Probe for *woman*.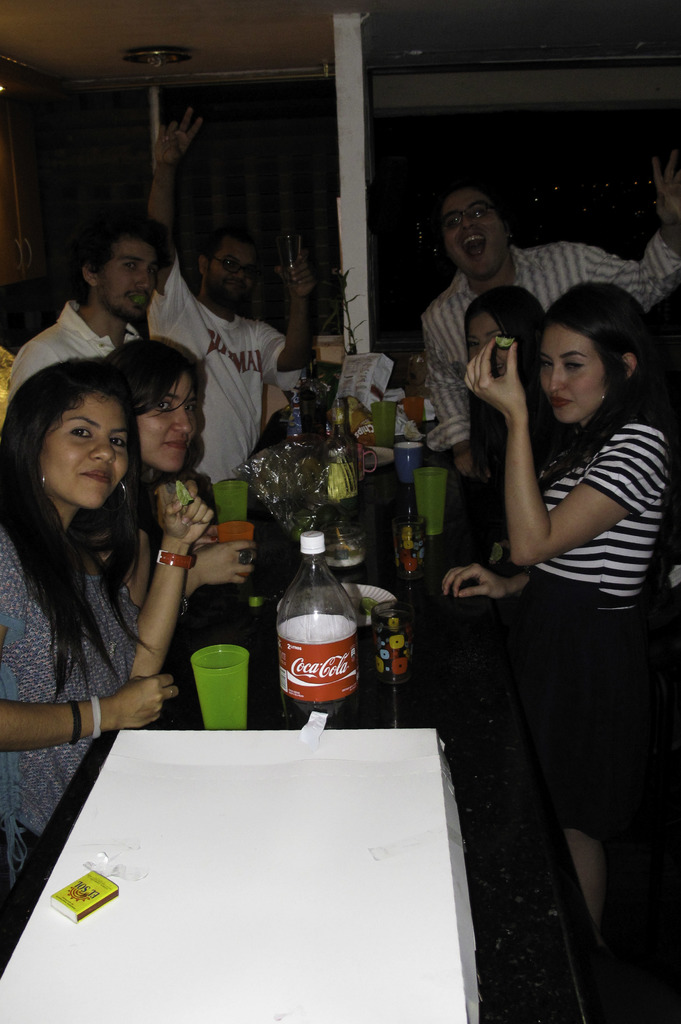
Probe result: x1=98, y1=340, x2=277, y2=609.
